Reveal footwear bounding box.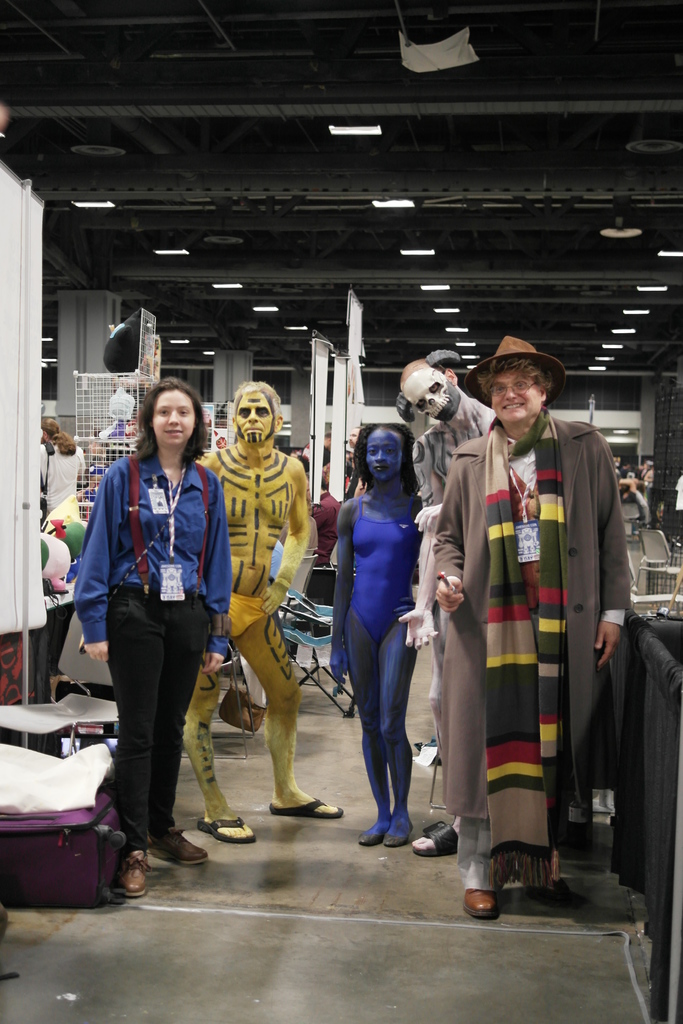
Revealed: {"x1": 198, "y1": 808, "x2": 254, "y2": 844}.
